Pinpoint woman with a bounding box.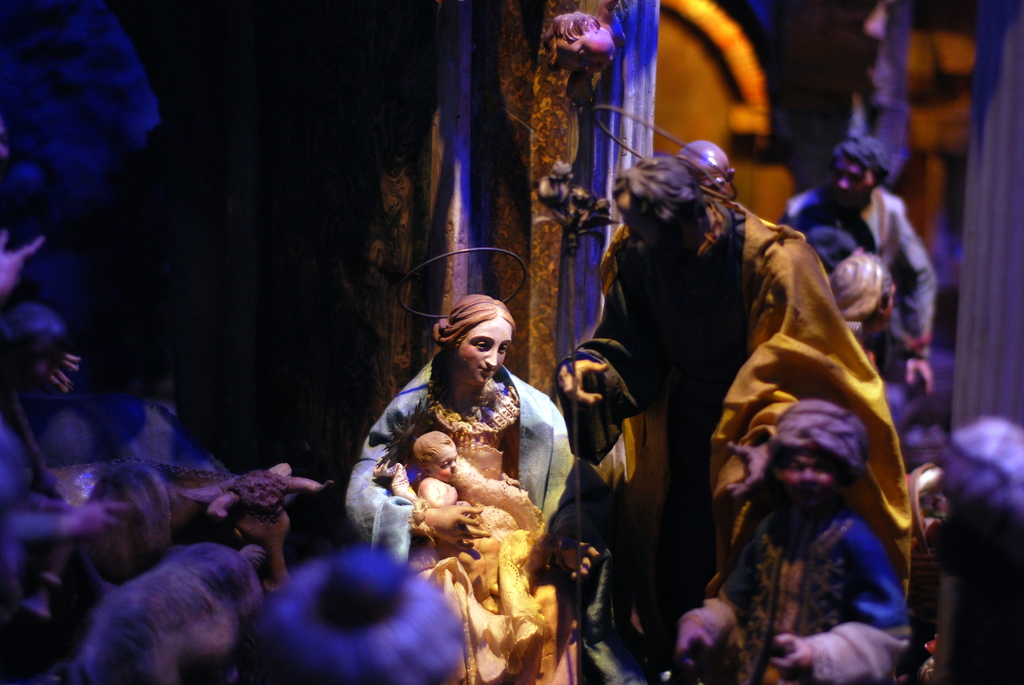
box=[351, 279, 579, 654].
